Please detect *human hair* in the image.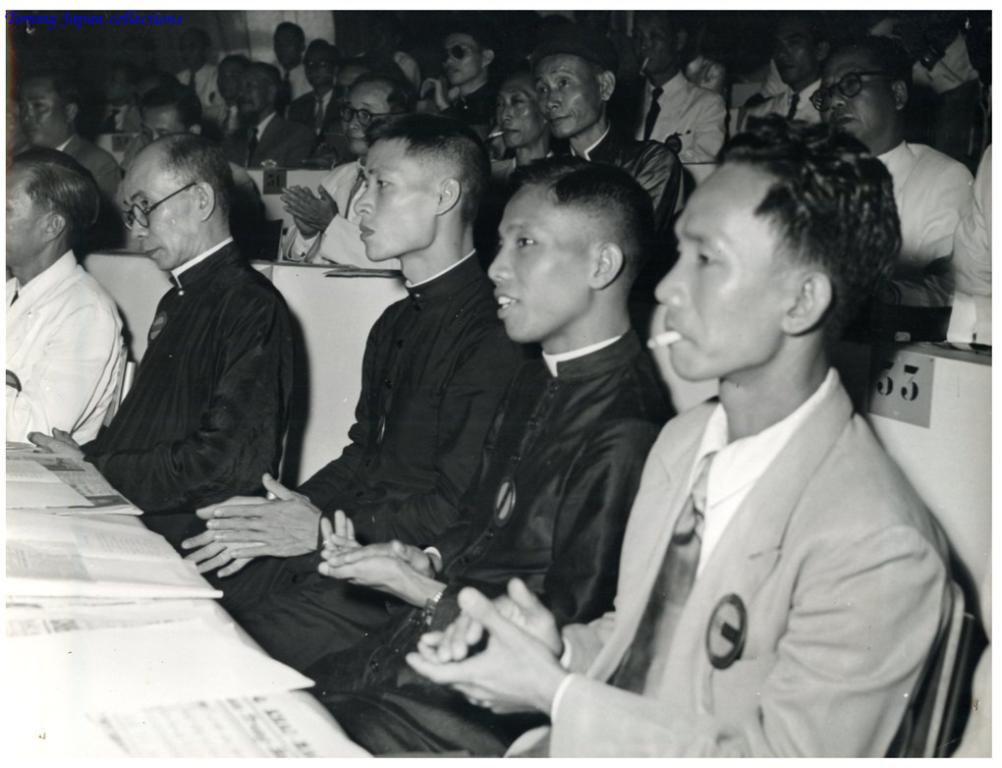
region(139, 82, 203, 134).
